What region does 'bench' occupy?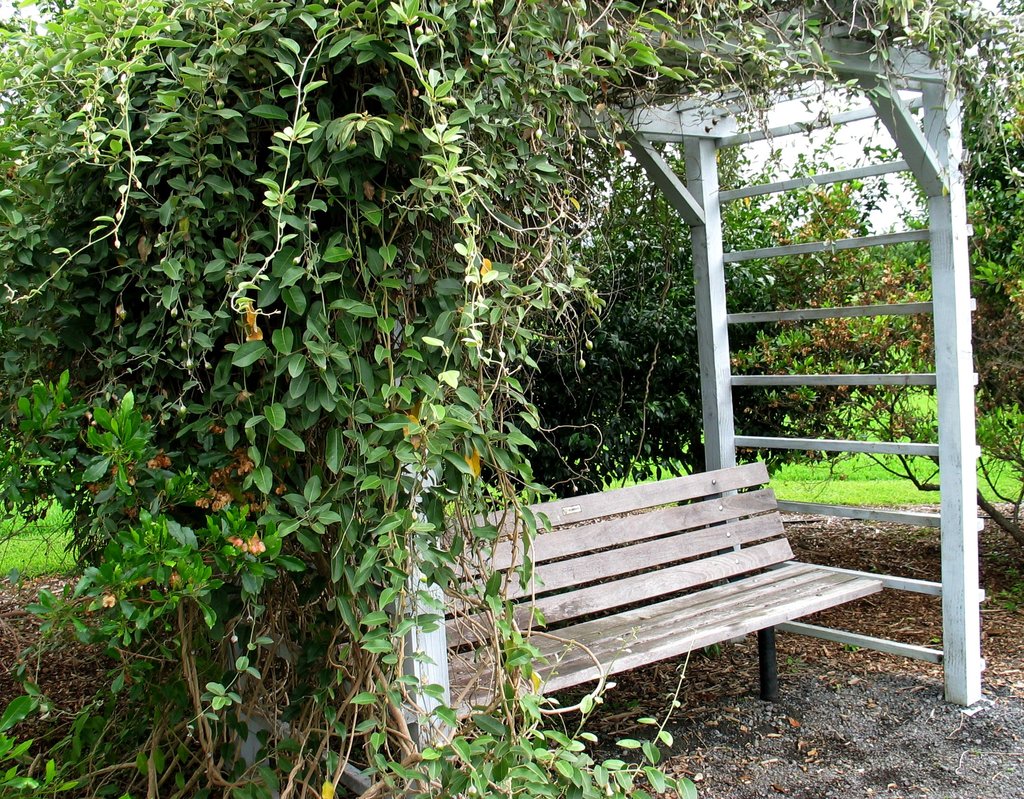
Rect(433, 460, 873, 756).
